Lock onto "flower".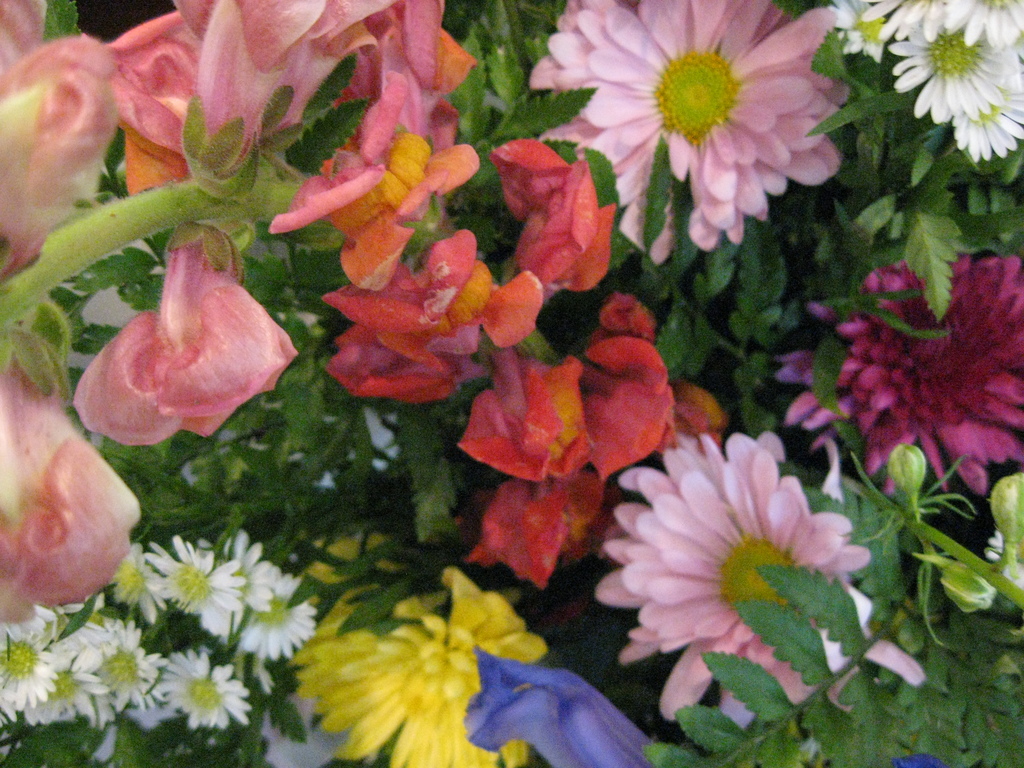
Locked: 323, 99, 475, 297.
